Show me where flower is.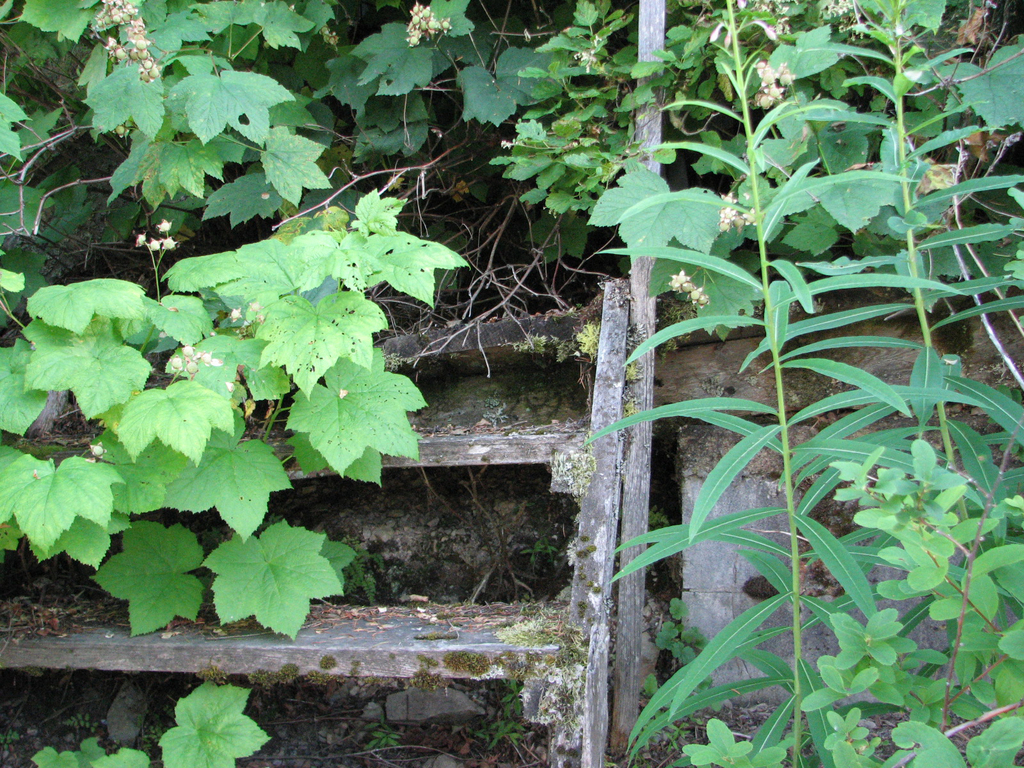
flower is at [159,219,174,232].
